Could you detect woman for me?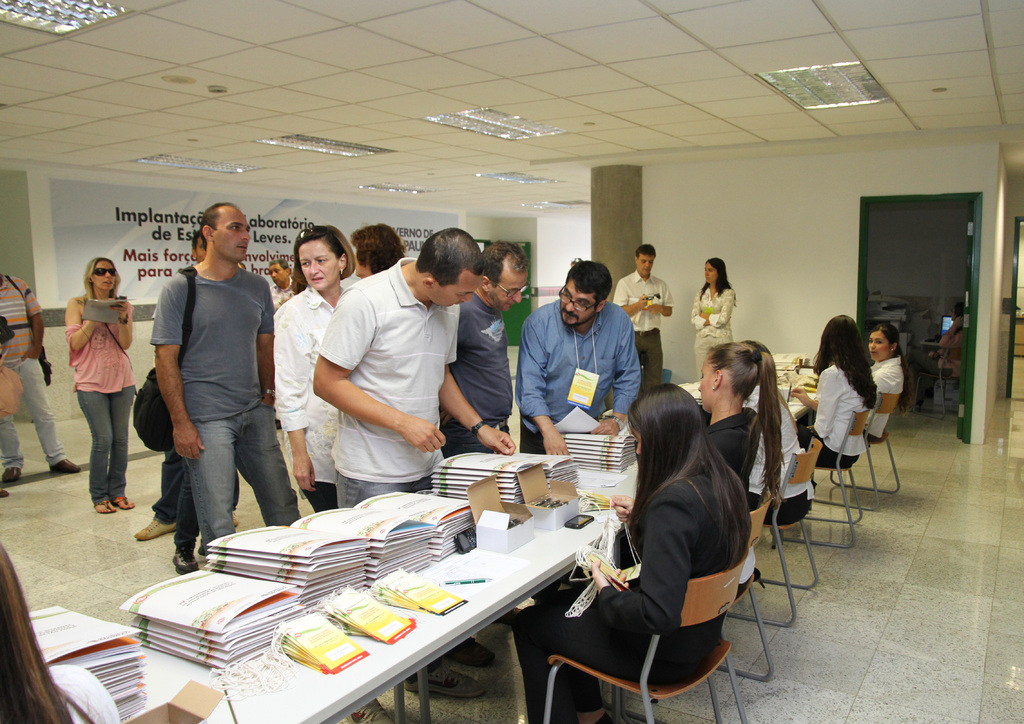
Detection result: (698, 344, 780, 596).
